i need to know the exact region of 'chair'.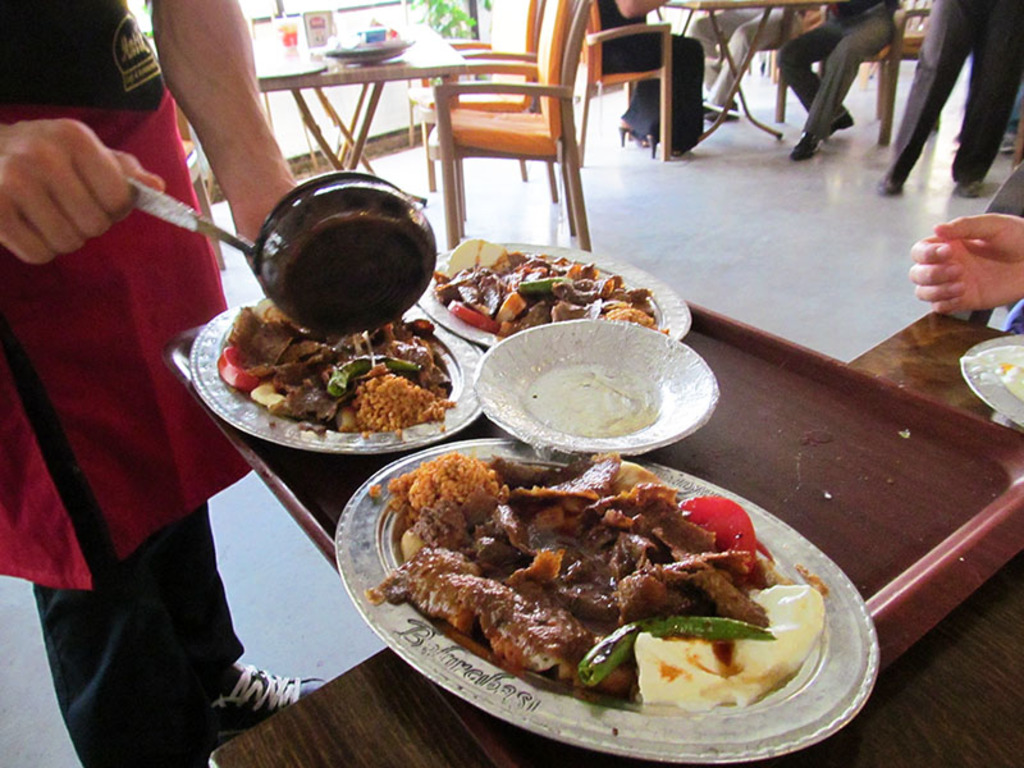
Region: pyautogui.locateOnScreen(422, 0, 598, 250).
